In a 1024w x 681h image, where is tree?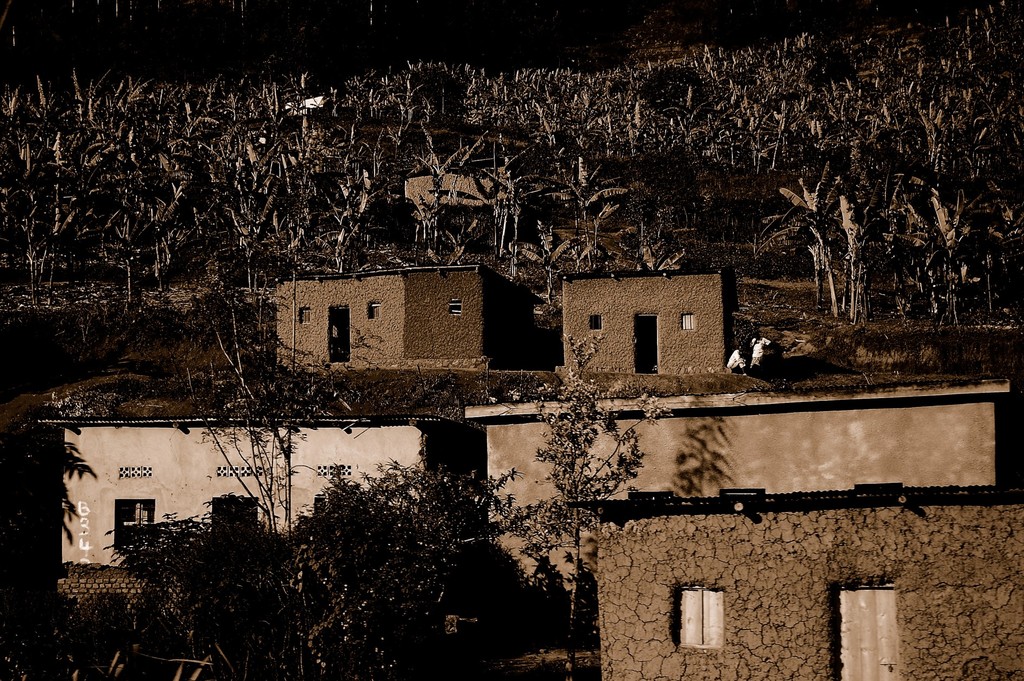
bbox(502, 333, 671, 676).
